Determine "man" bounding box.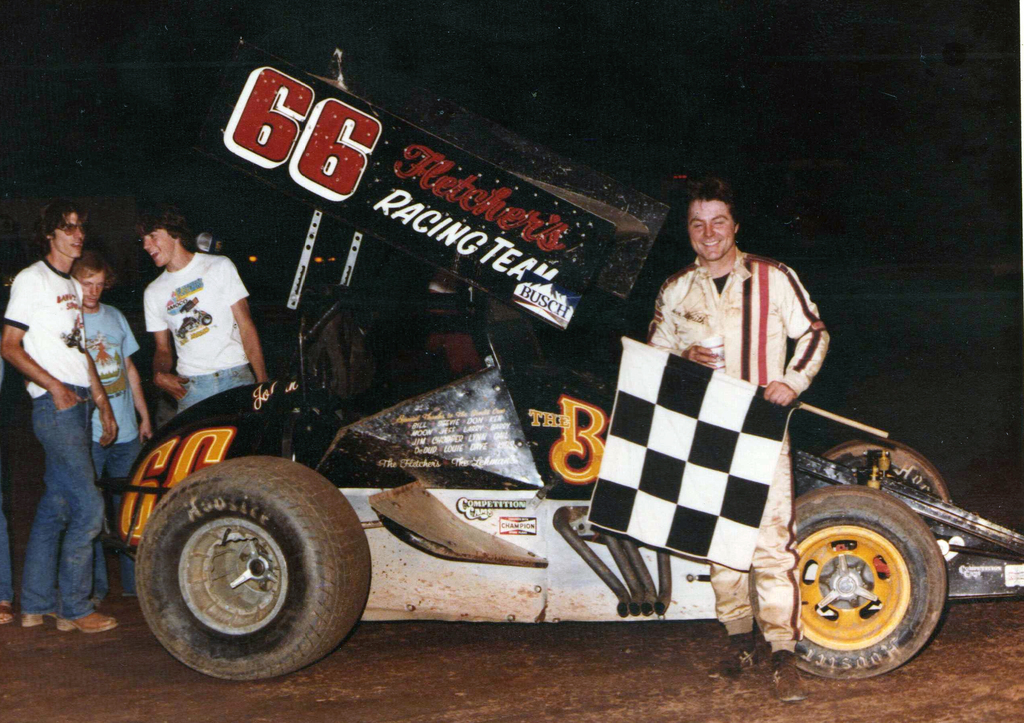
Determined: x1=124, y1=200, x2=259, y2=421.
